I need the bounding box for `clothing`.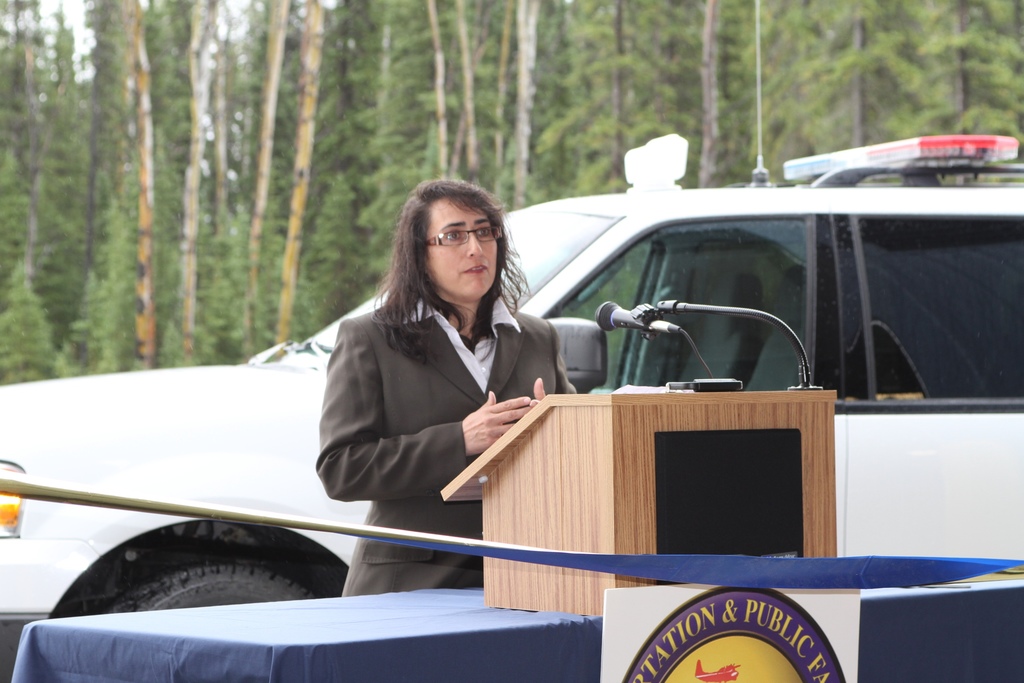
Here it is: <bbox>340, 262, 570, 497</bbox>.
